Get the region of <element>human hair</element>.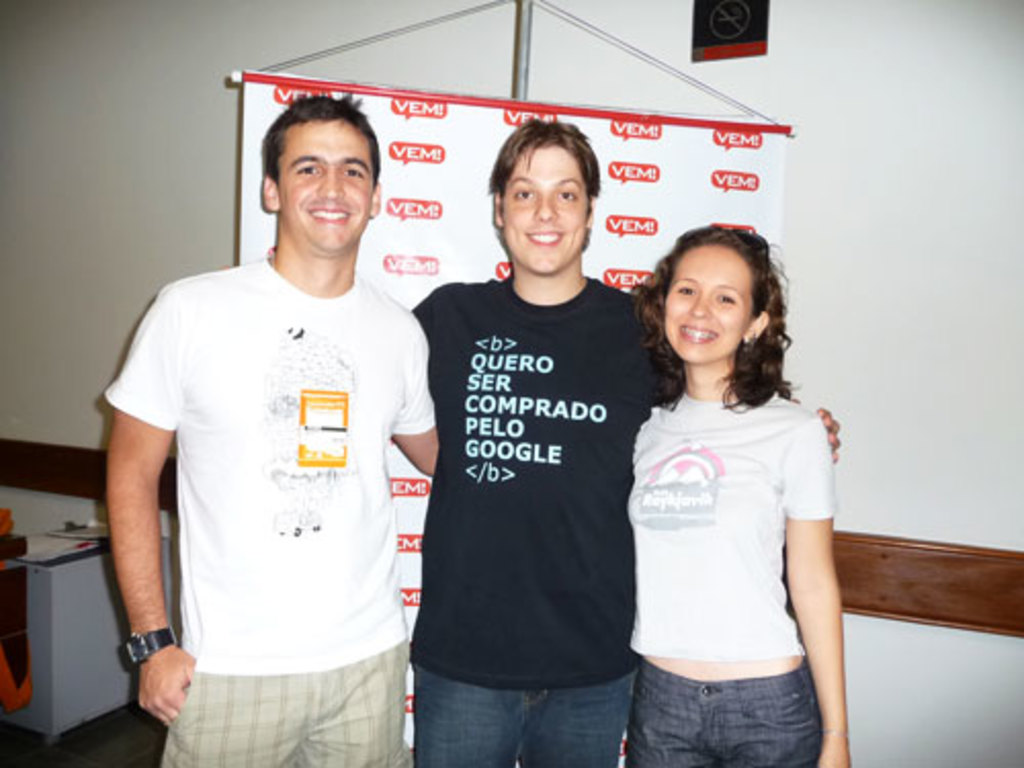
Rect(485, 111, 602, 213).
